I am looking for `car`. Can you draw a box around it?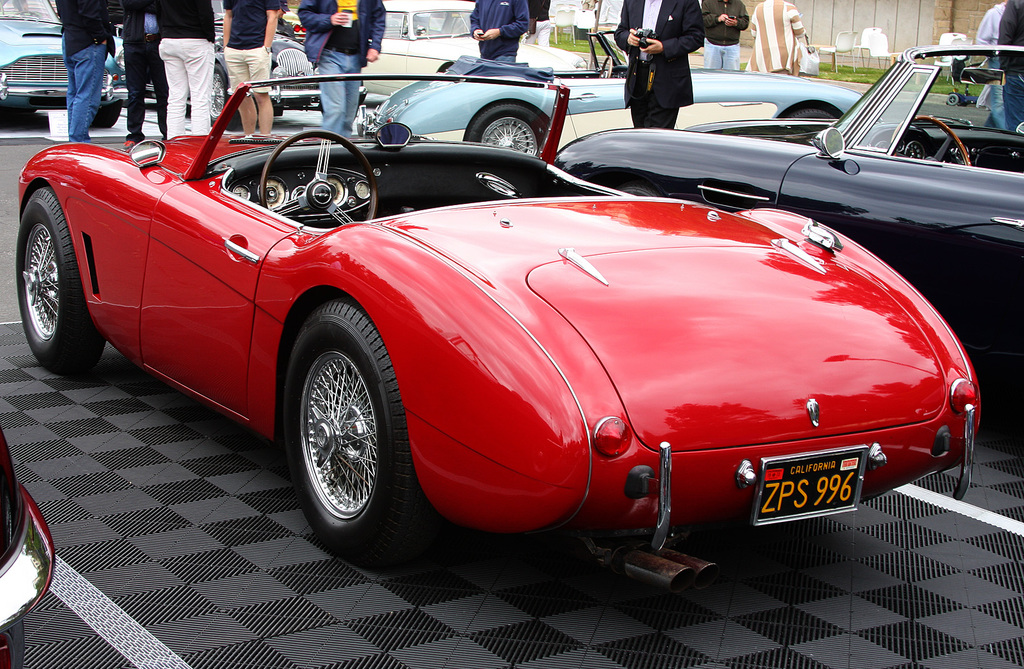
Sure, the bounding box is x1=0 y1=0 x2=125 y2=120.
